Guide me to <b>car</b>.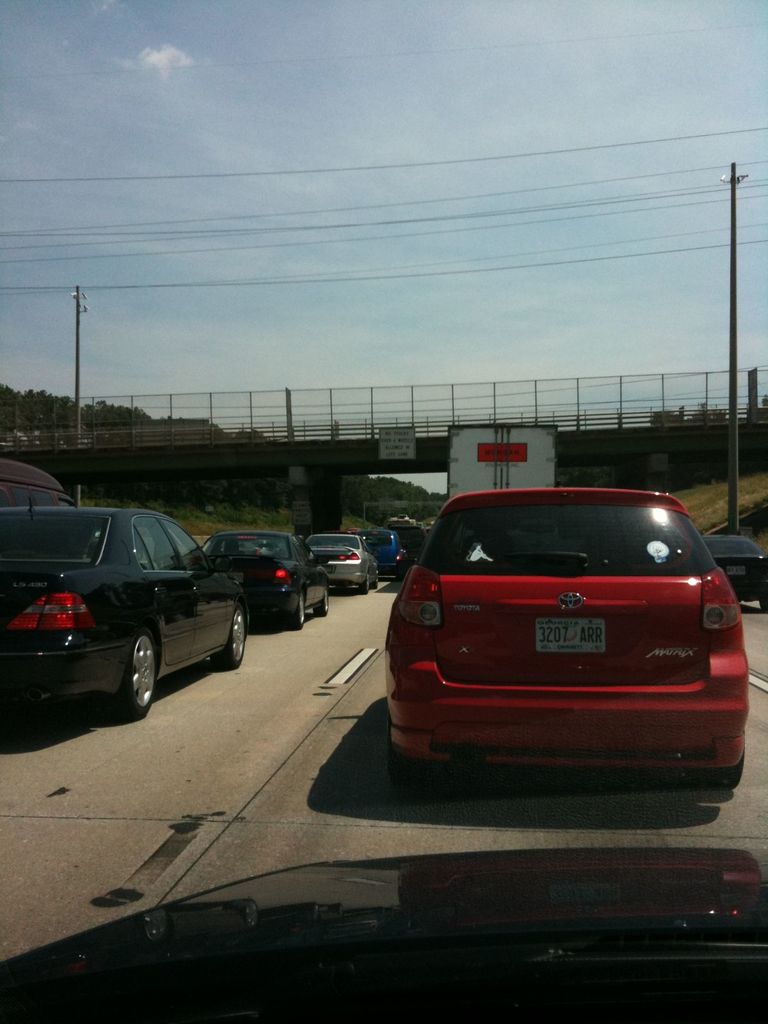
Guidance: pyautogui.locateOnScreen(374, 488, 750, 803).
